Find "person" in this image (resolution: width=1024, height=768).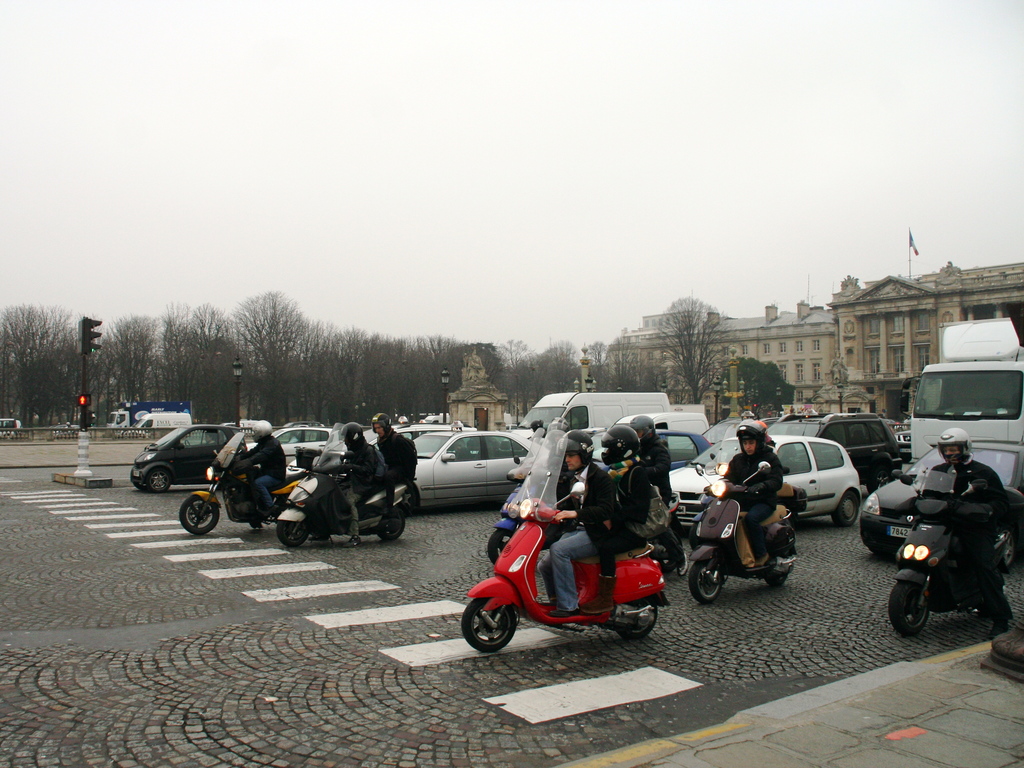
[535, 434, 618, 616].
